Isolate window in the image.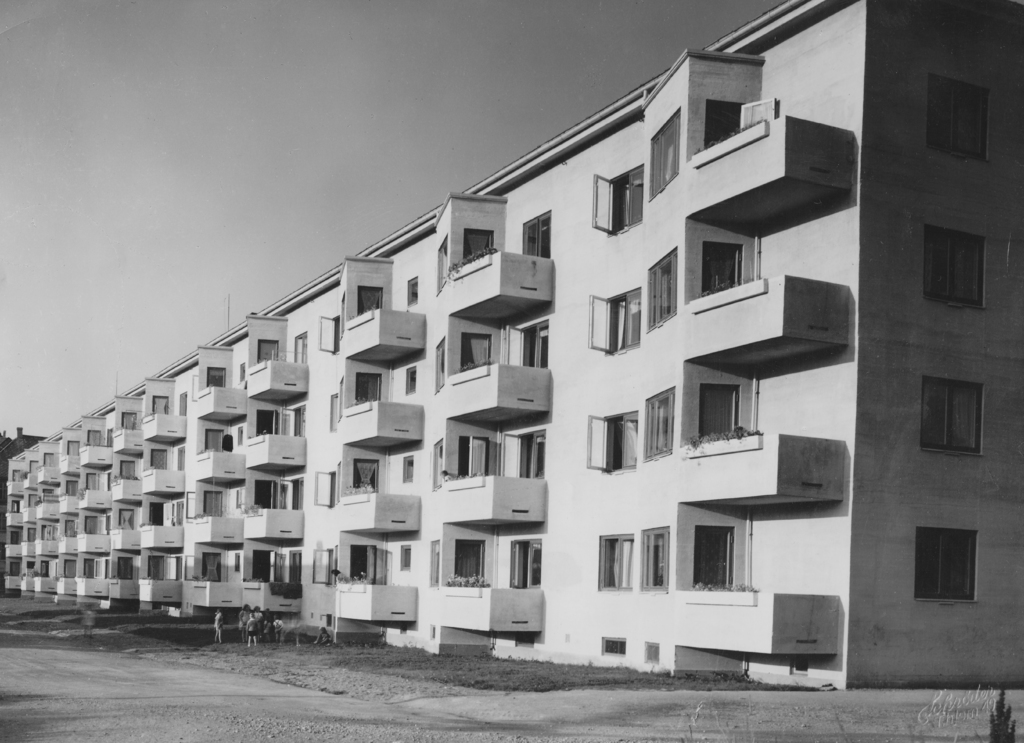
Isolated region: [left=607, top=284, right=643, bottom=357].
